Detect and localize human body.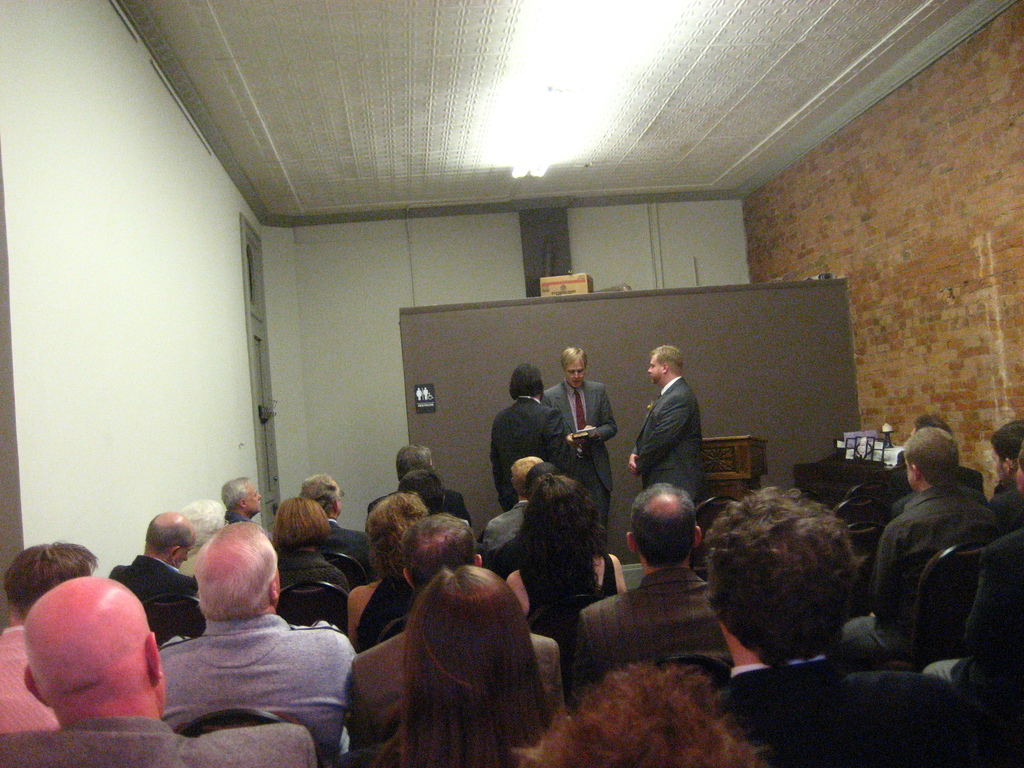
Localized at detection(844, 420, 998, 669).
